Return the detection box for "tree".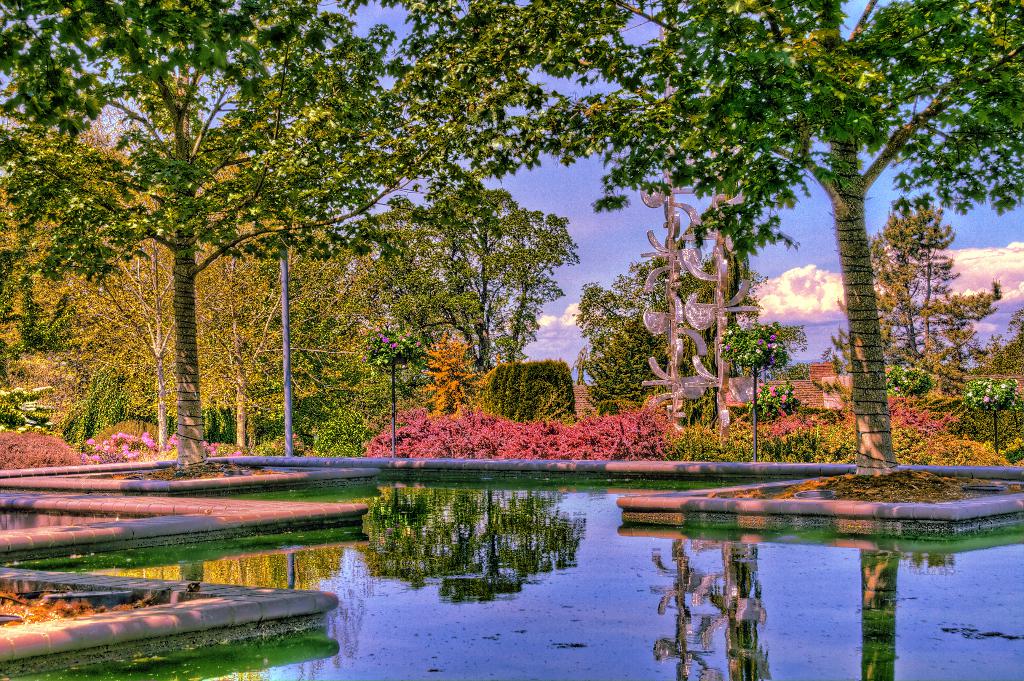
x1=188, y1=138, x2=357, y2=446.
